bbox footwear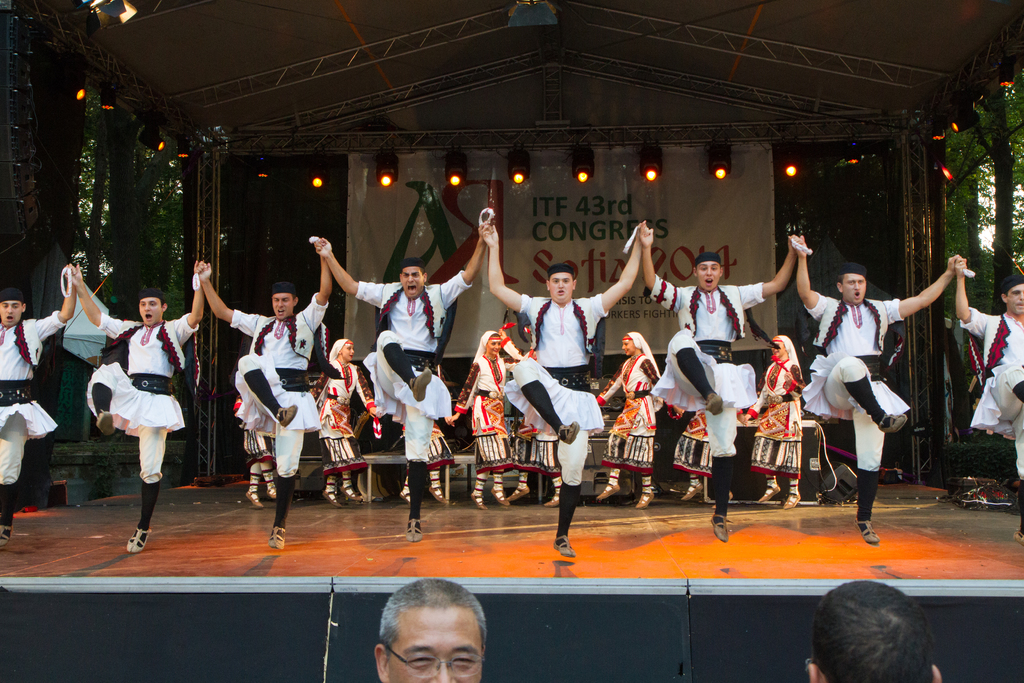
338:481:364:504
